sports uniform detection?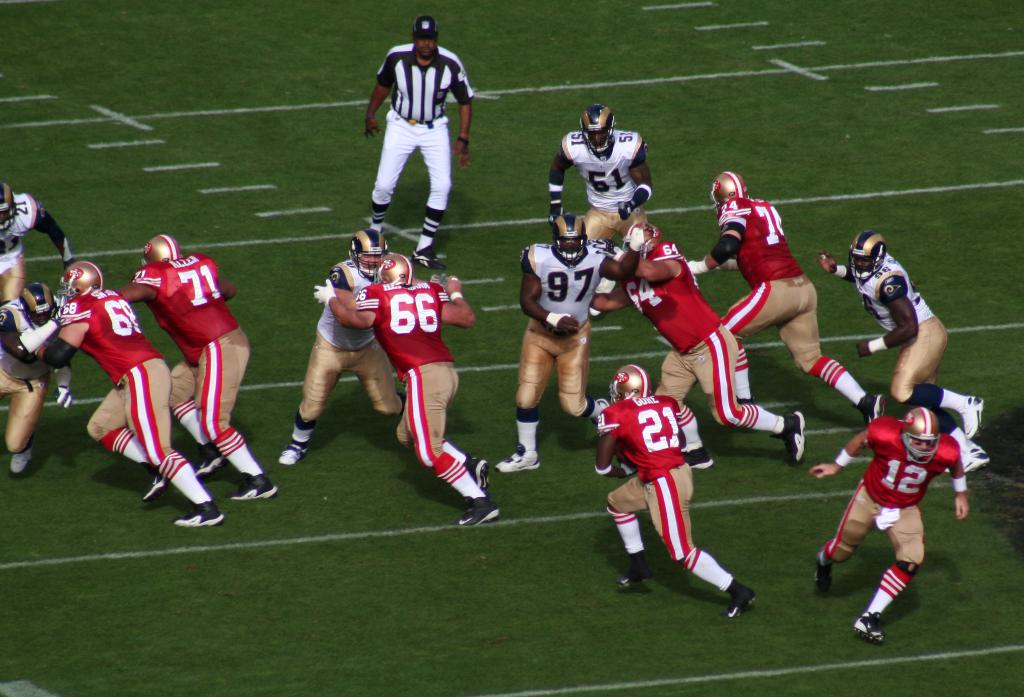
box(849, 228, 992, 469)
